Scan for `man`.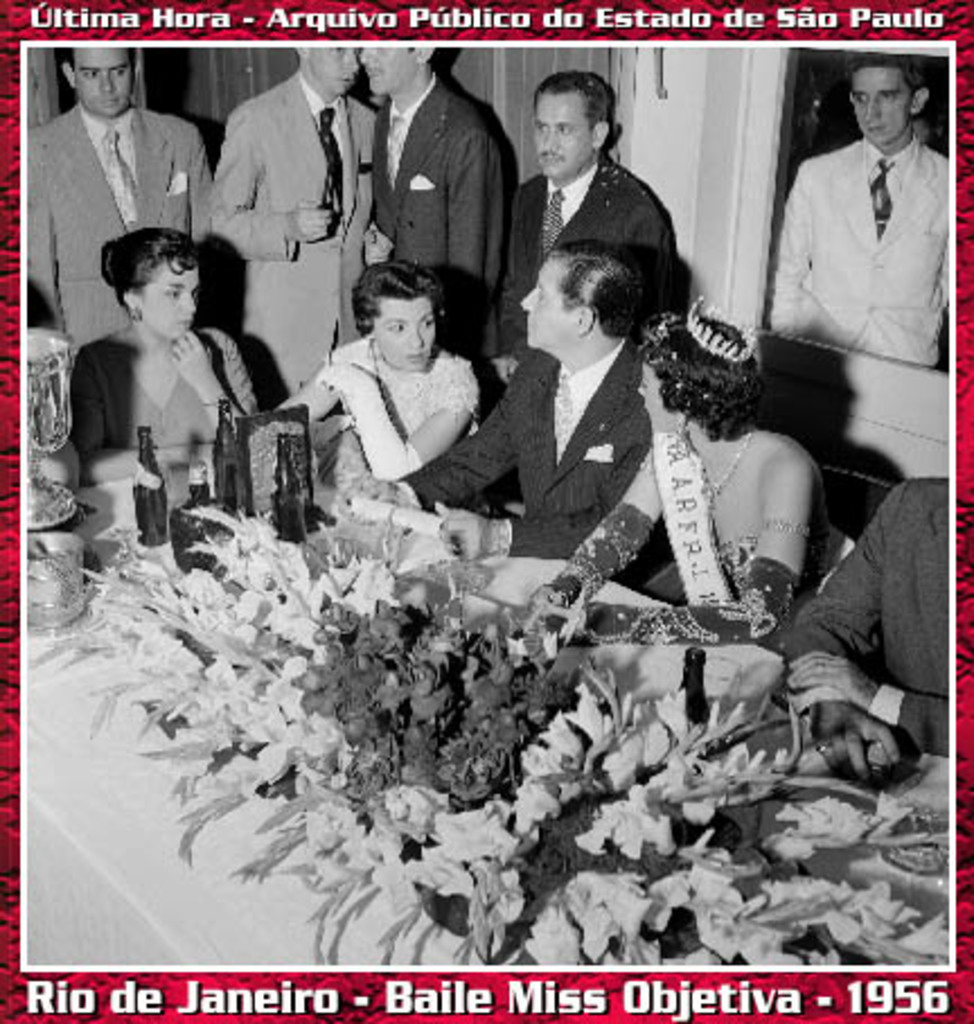
Scan result: bbox=(512, 70, 683, 359).
